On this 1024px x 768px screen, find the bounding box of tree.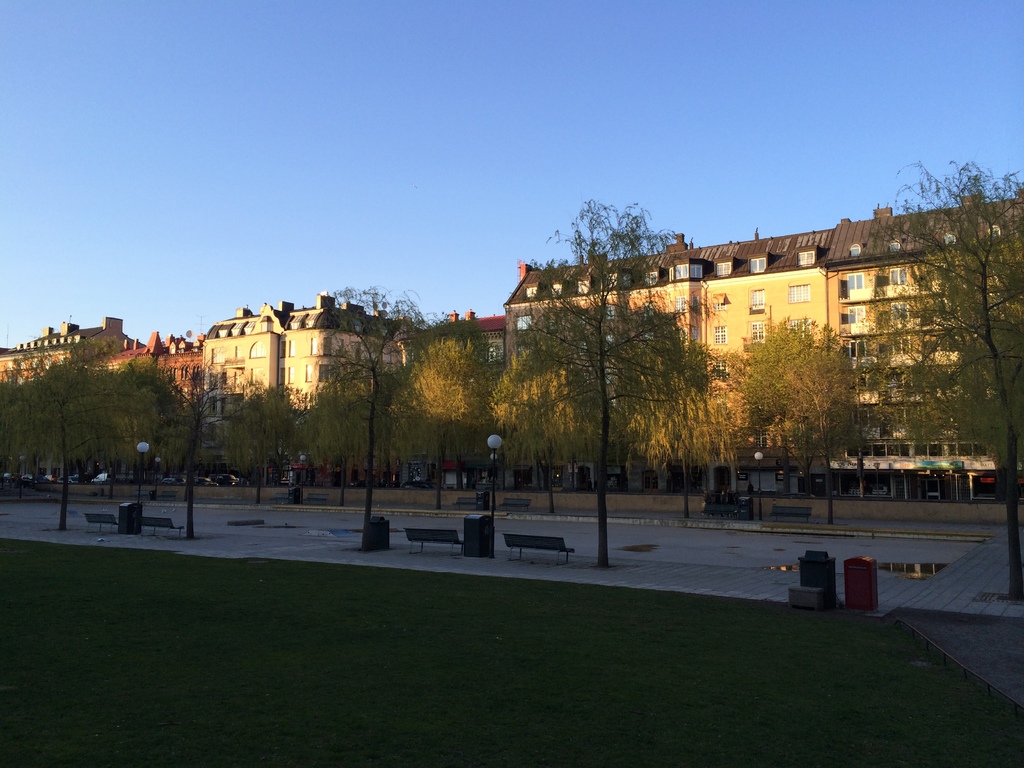
Bounding box: select_region(388, 325, 510, 513).
